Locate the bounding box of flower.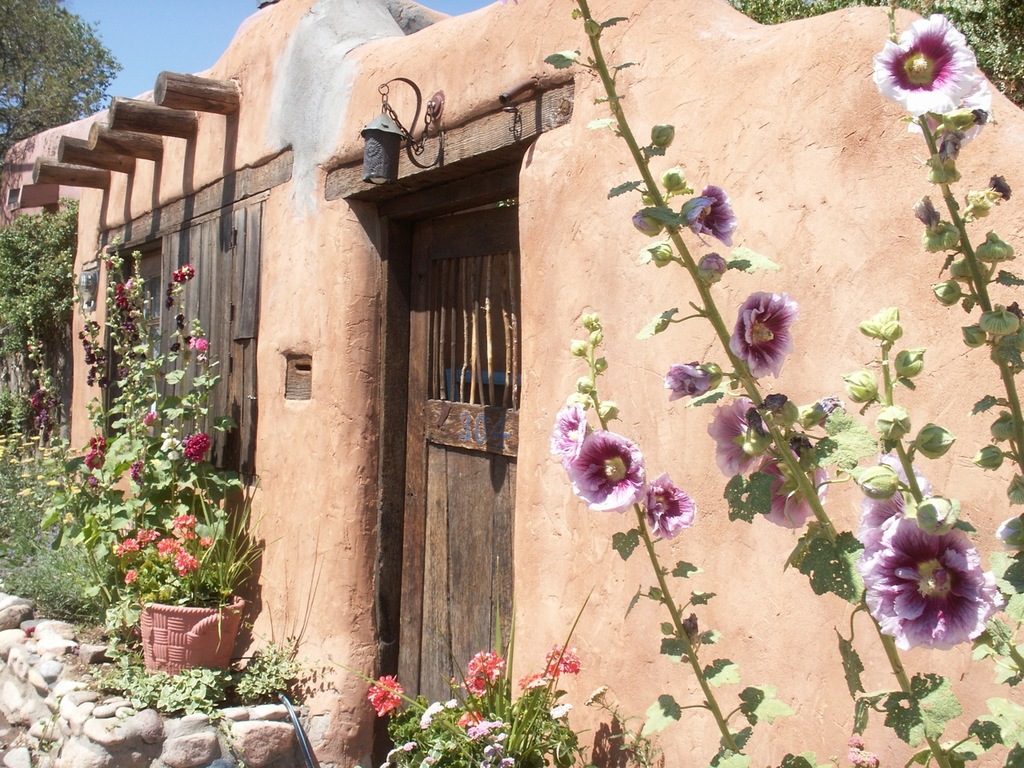
Bounding box: locate(39, 444, 58, 458).
